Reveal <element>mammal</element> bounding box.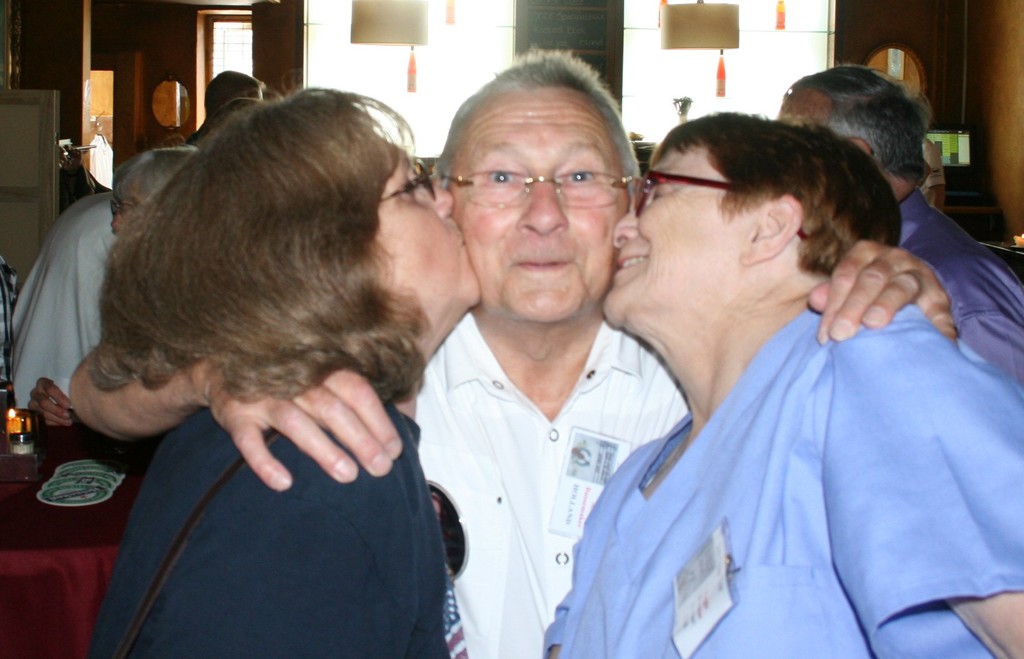
Revealed: [left=206, top=72, right=253, bottom=118].
